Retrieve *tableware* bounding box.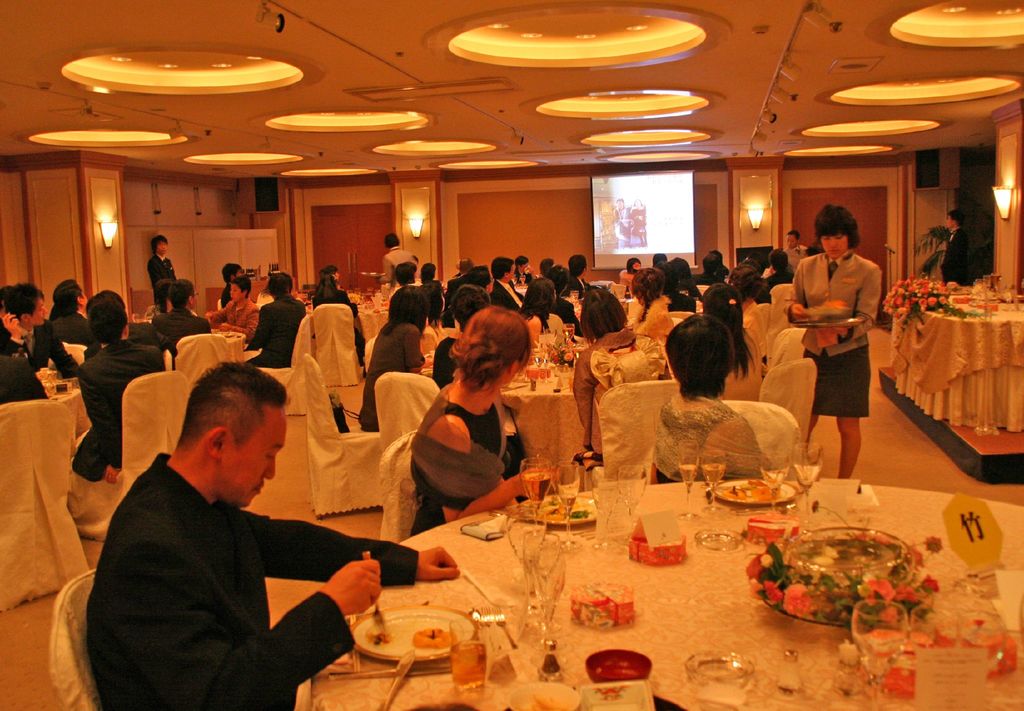
Bounding box: 681,650,758,710.
